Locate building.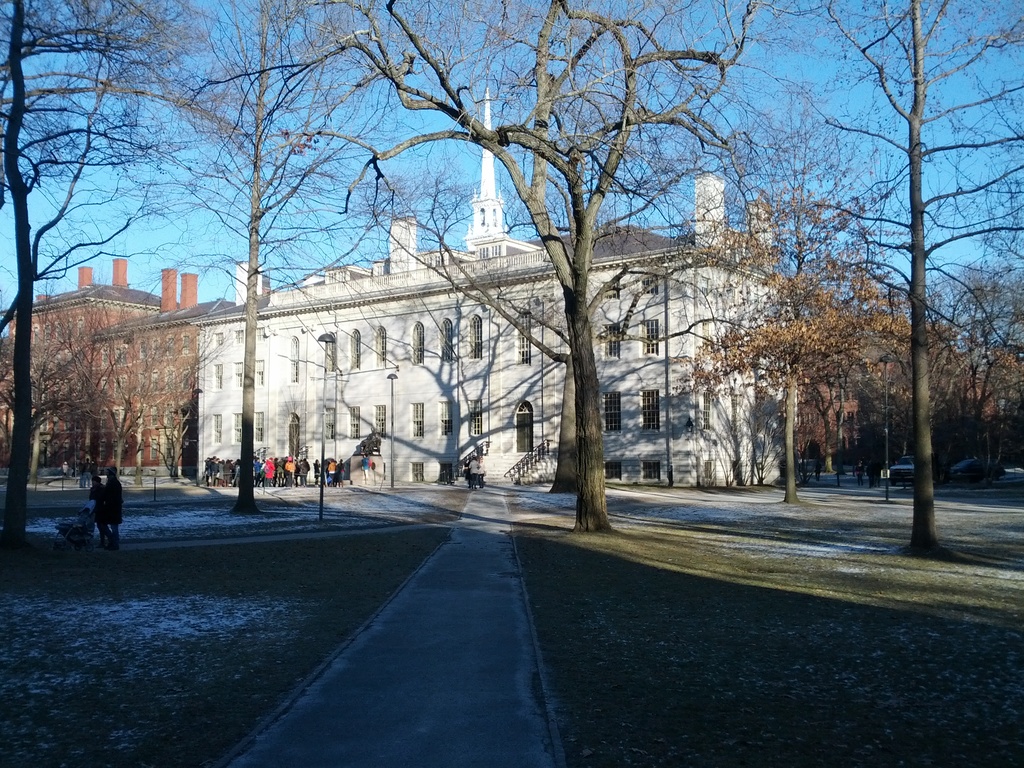
Bounding box: [0,254,238,478].
